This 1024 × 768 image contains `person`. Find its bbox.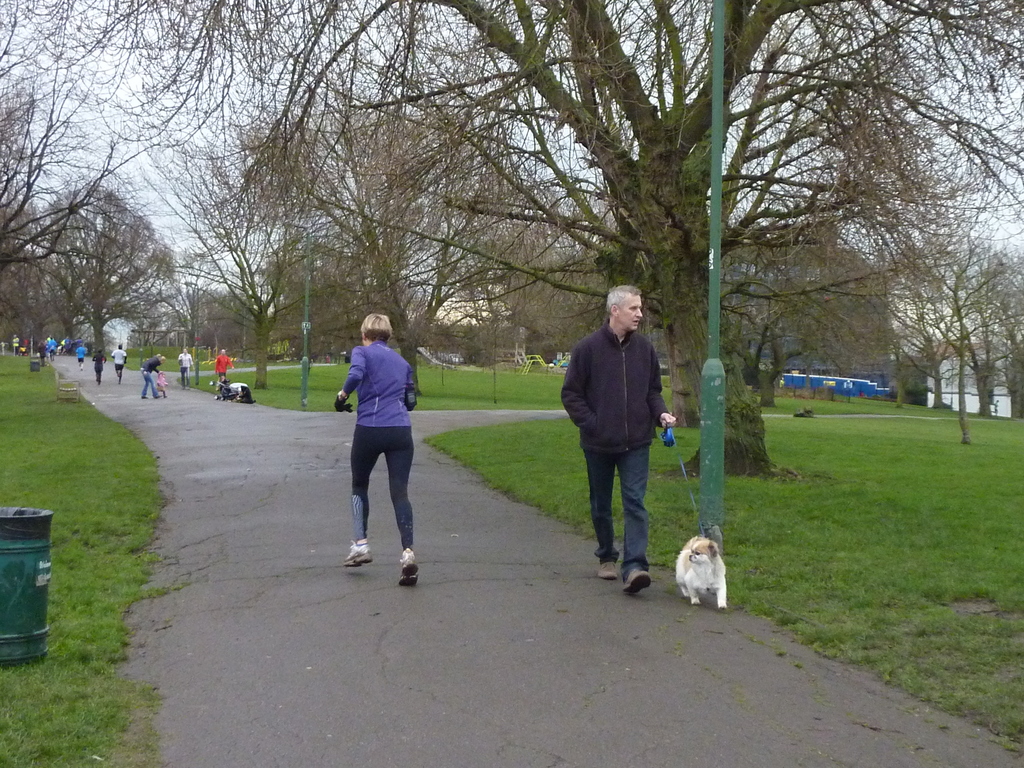
detection(177, 346, 191, 383).
